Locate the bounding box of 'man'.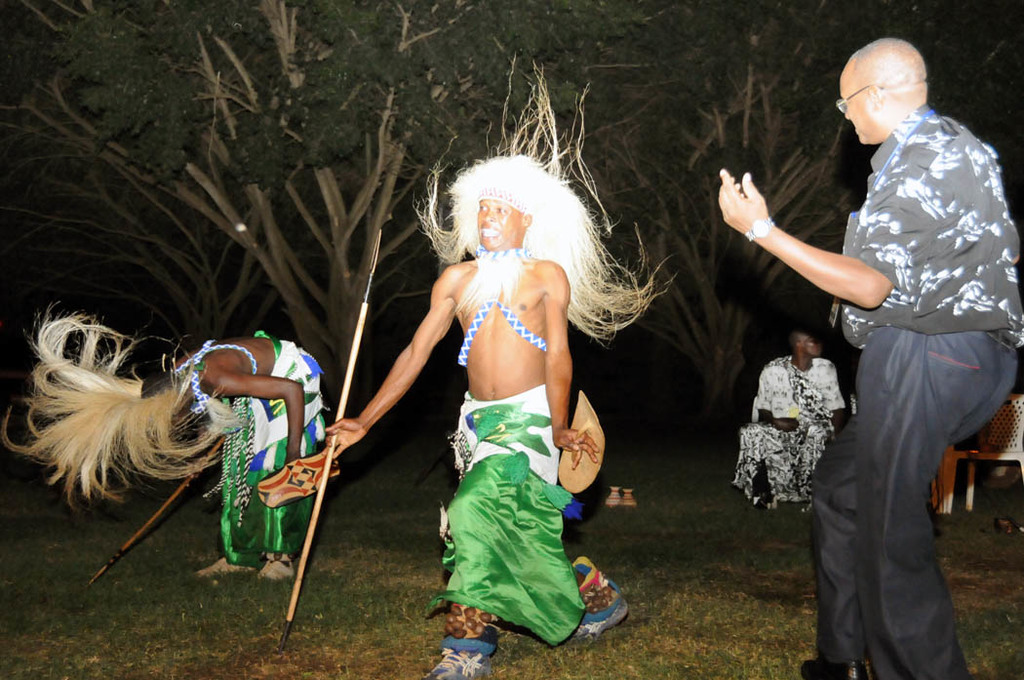
Bounding box: 0 312 334 584.
